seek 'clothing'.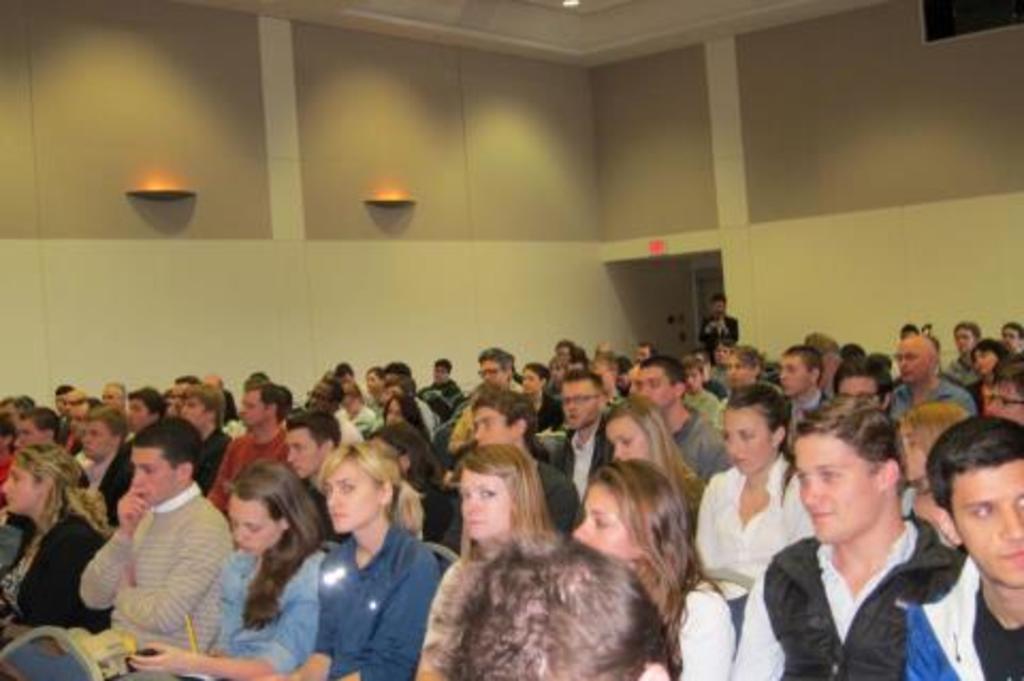
detection(559, 412, 610, 495).
